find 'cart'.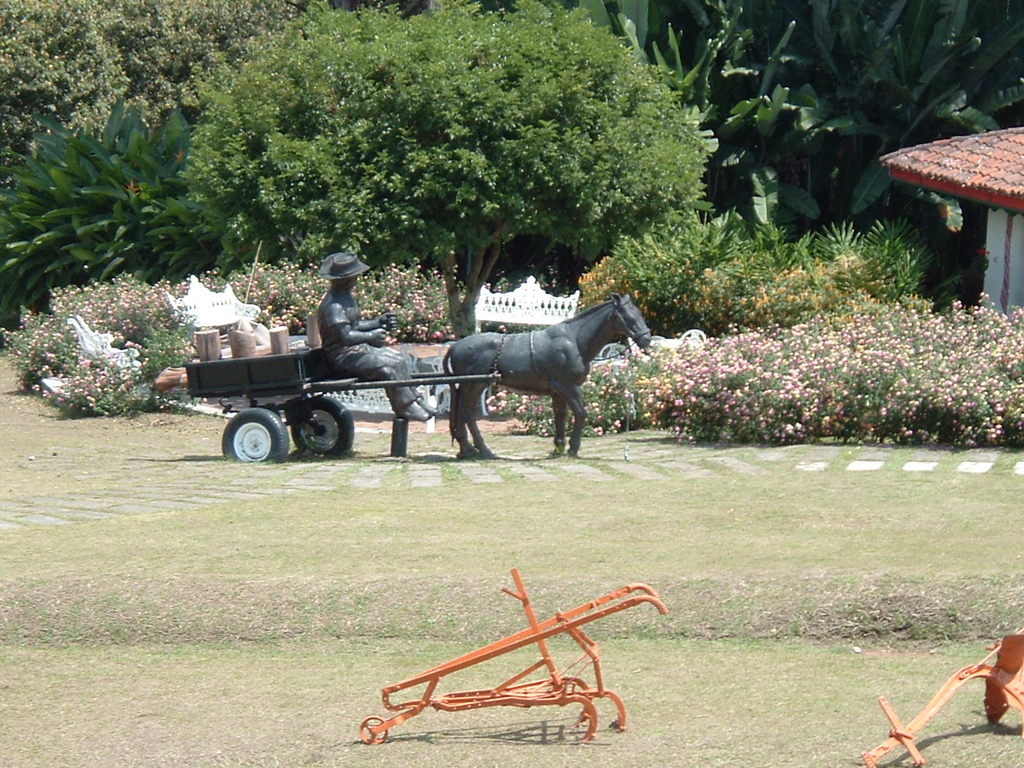
(181,339,504,463).
